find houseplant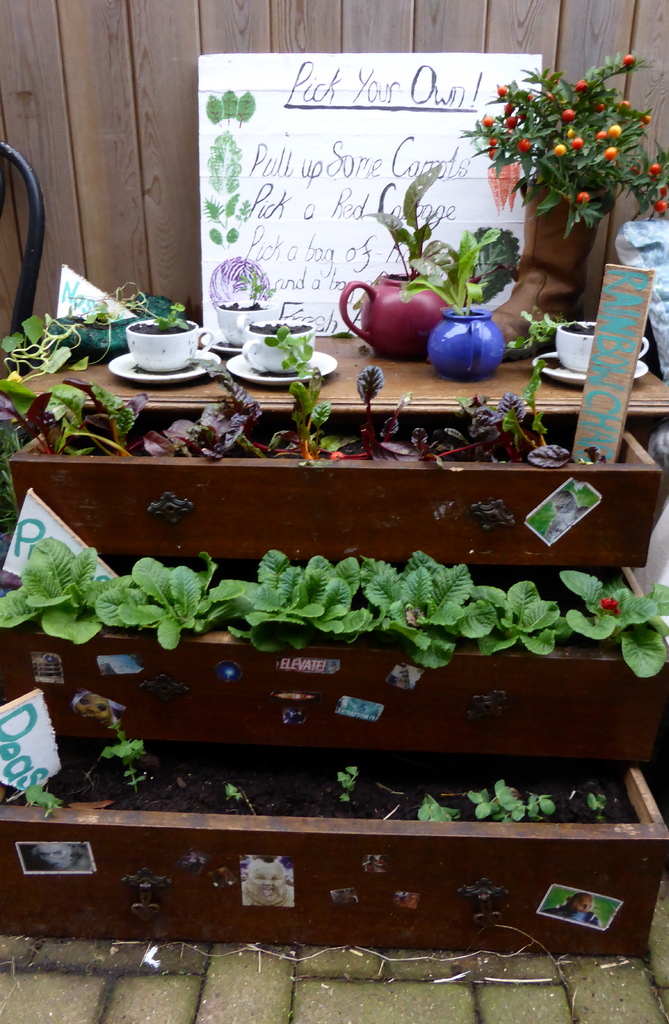
{"x1": 554, "y1": 324, "x2": 649, "y2": 371}
